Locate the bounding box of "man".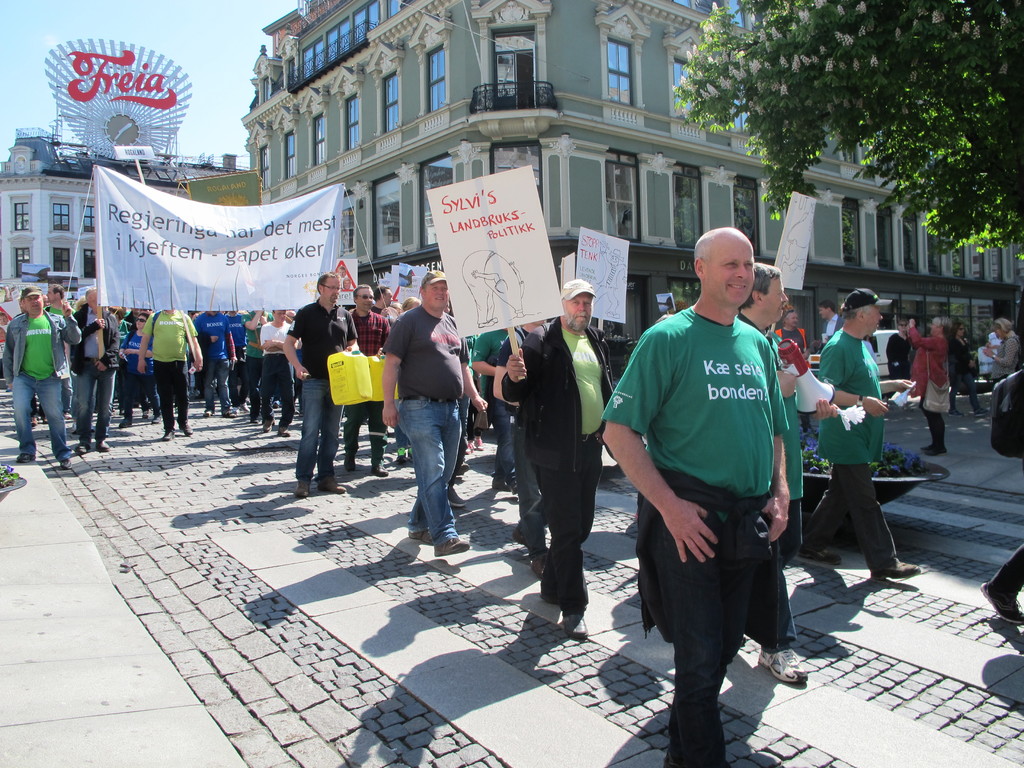
Bounding box: [382,269,489,559].
